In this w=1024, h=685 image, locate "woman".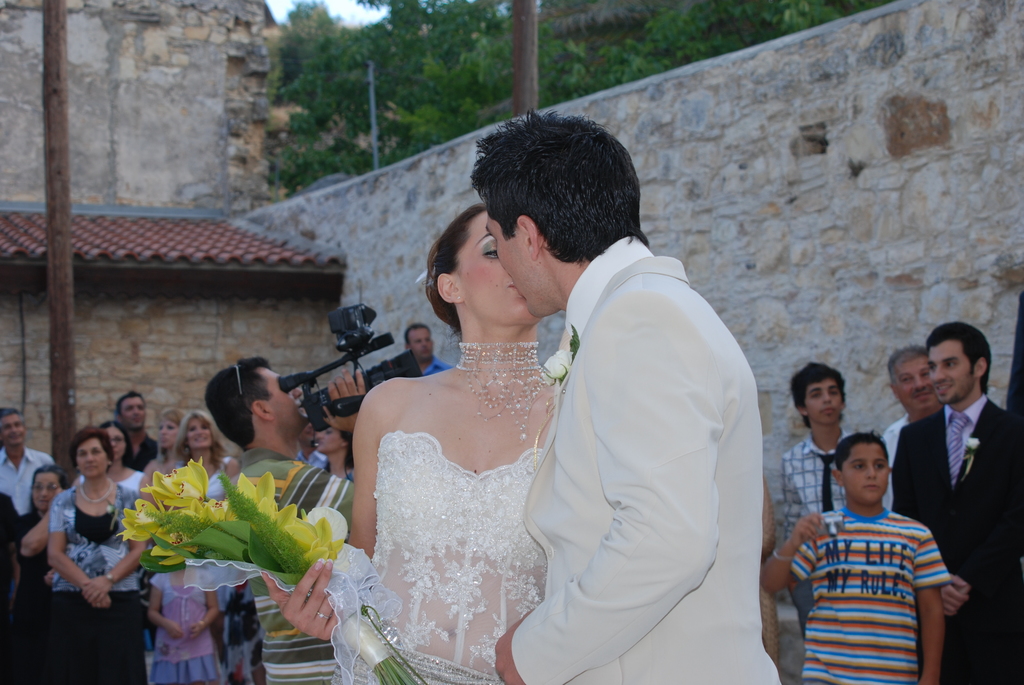
Bounding box: [18,462,68,675].
